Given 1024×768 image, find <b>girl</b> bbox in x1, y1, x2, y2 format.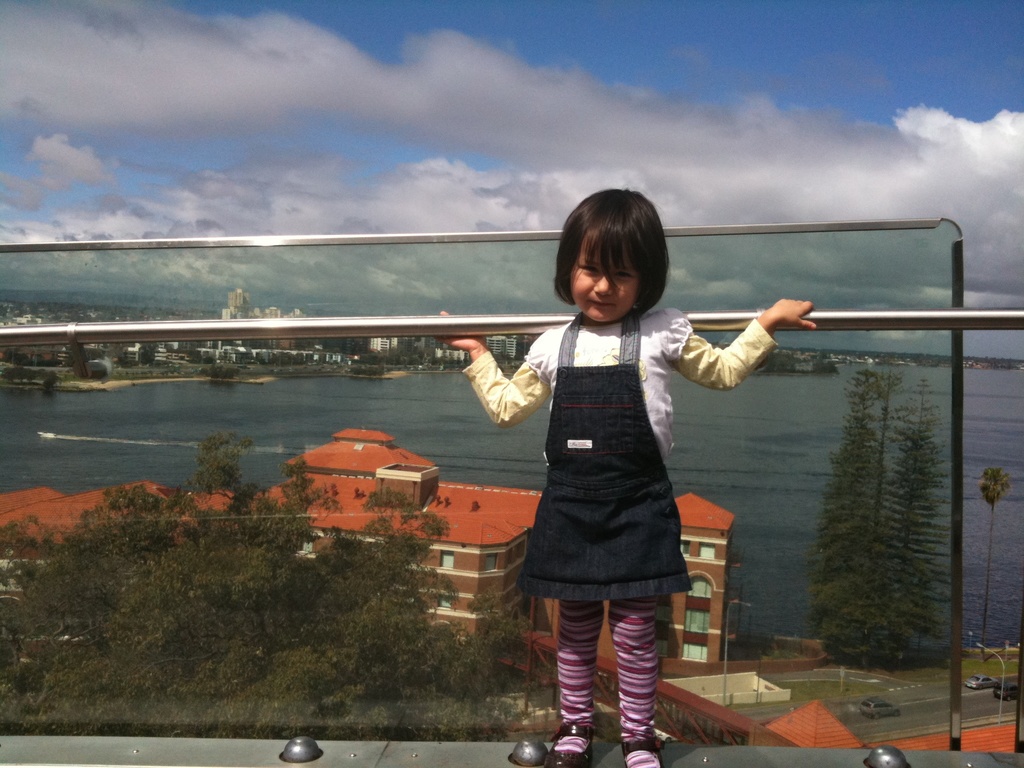
435, 186, 816, 767.
